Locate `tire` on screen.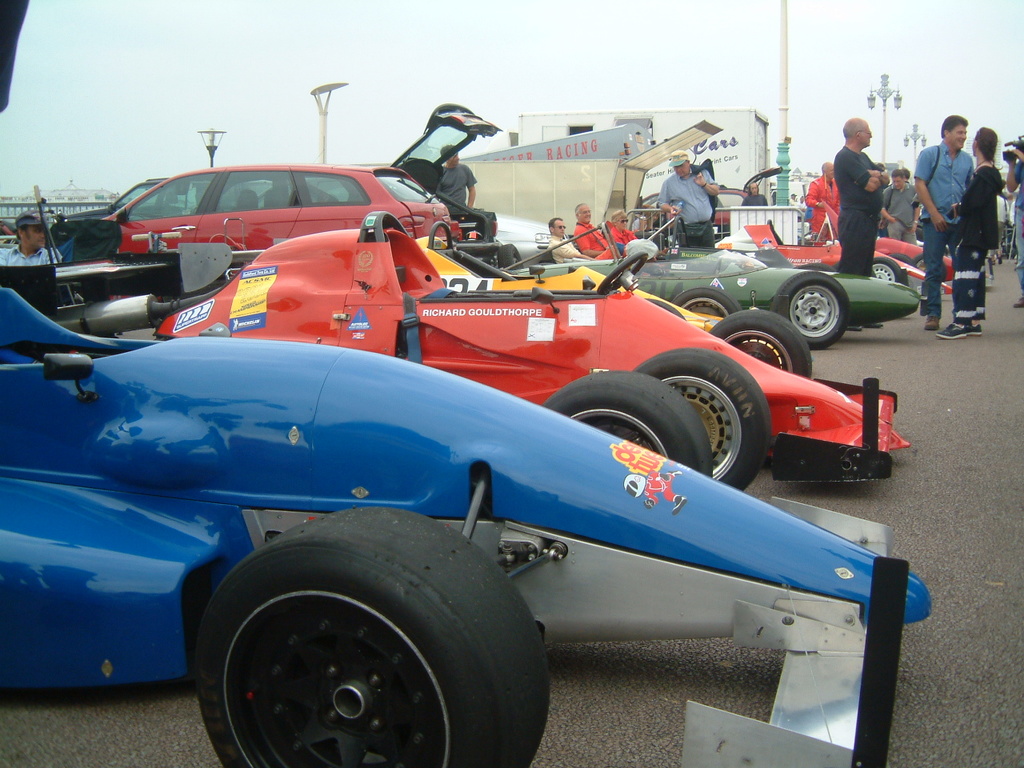
On screen at bbox=(862, 254, 910, 290).
